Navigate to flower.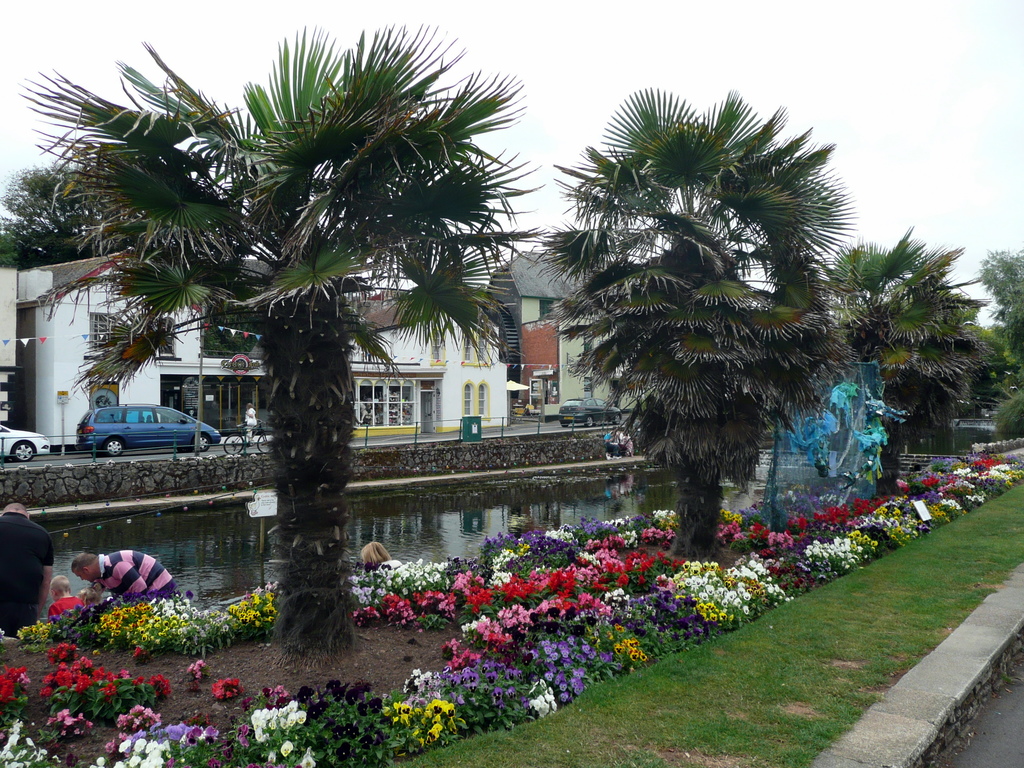
Navigation target: <region>263, 756, 276, 765</region>.
